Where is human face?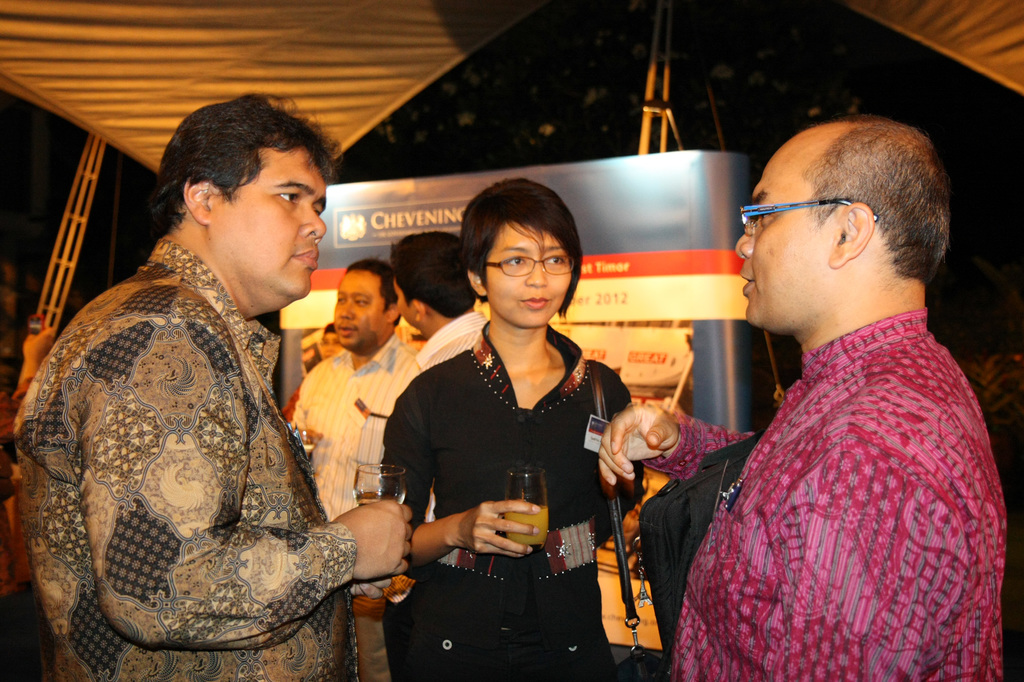
box=[333, 271, 383, 353].
